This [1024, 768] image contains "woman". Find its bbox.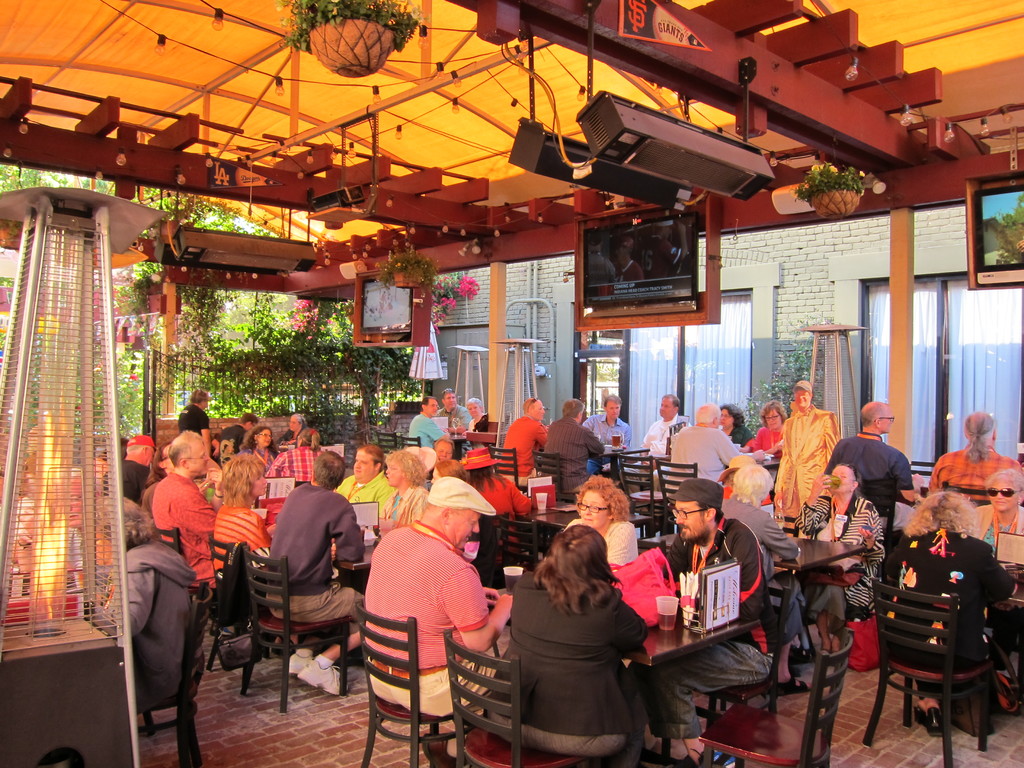
(743, 403, 796, 452).
